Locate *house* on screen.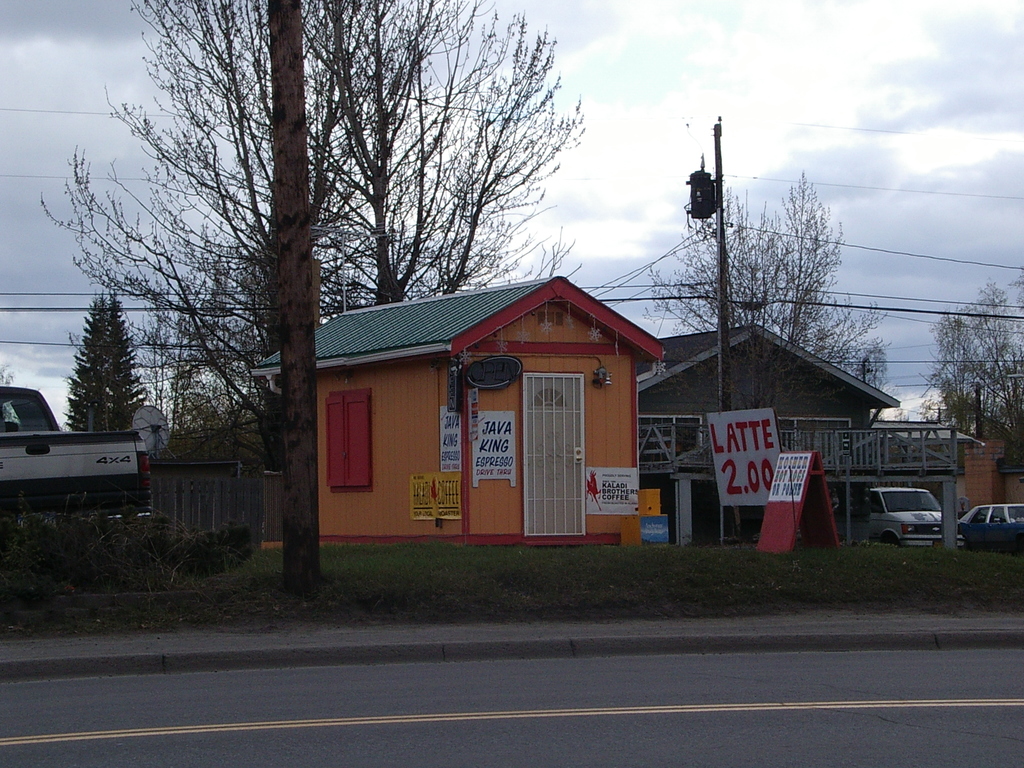
On screen at select_region(637, 317, 902, 554).
